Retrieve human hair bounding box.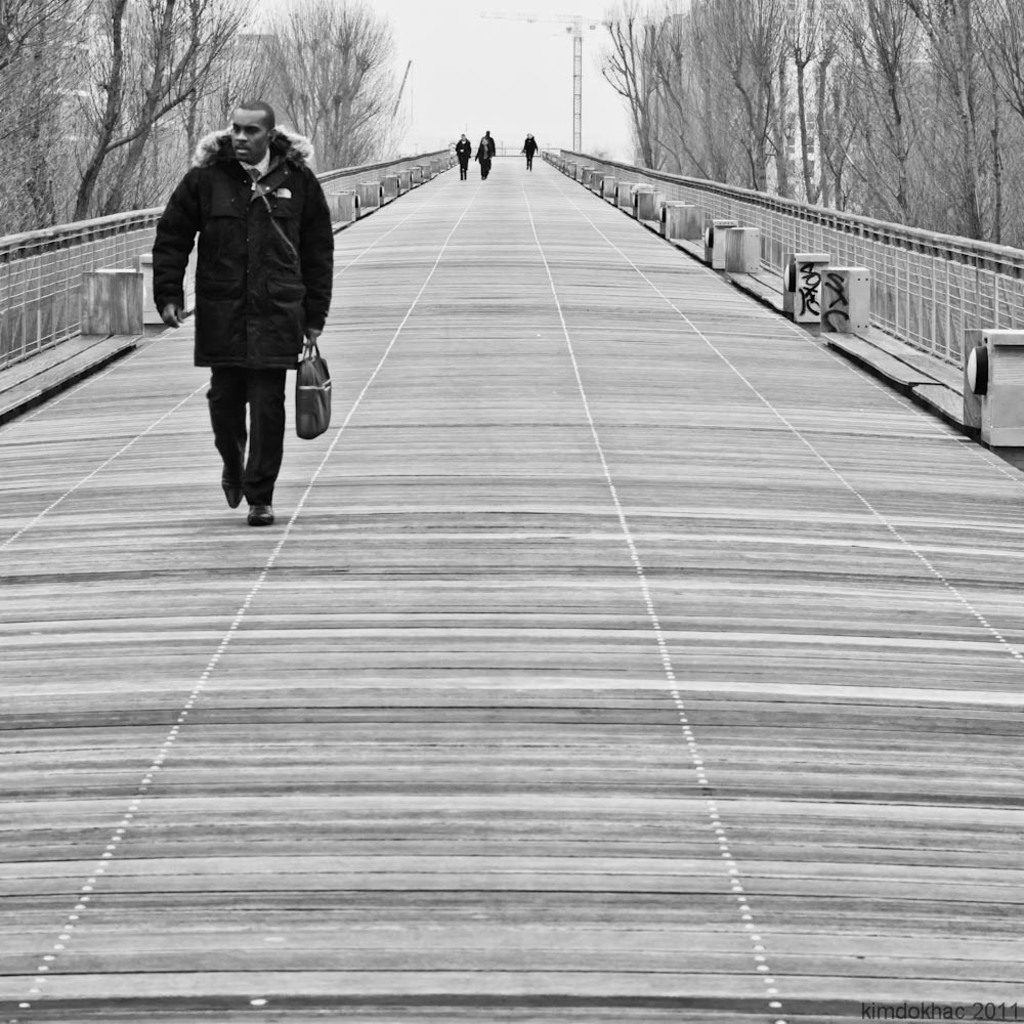
Bounding box: x1=236 y1=95 x2=266 y2=122.
